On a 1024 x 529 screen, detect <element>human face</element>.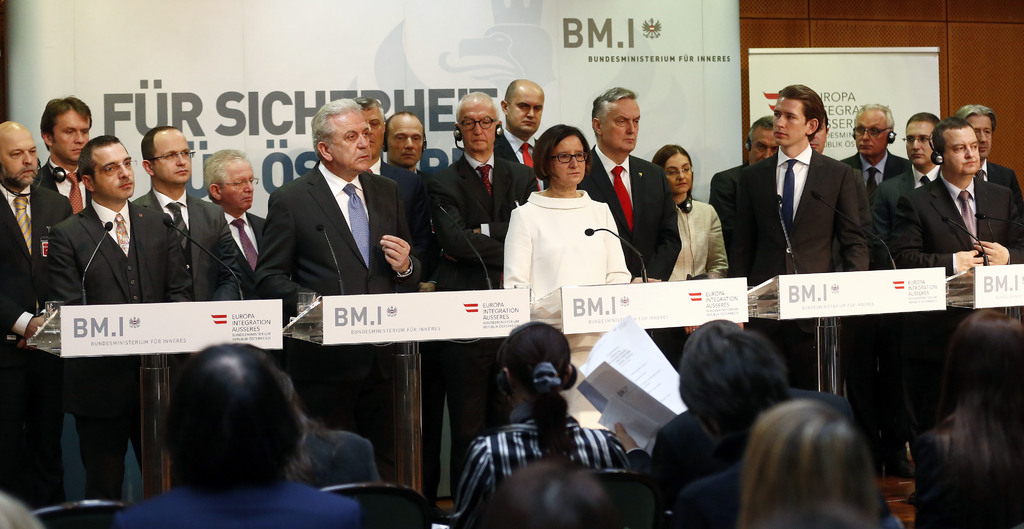
600, 97, 638, 150.
